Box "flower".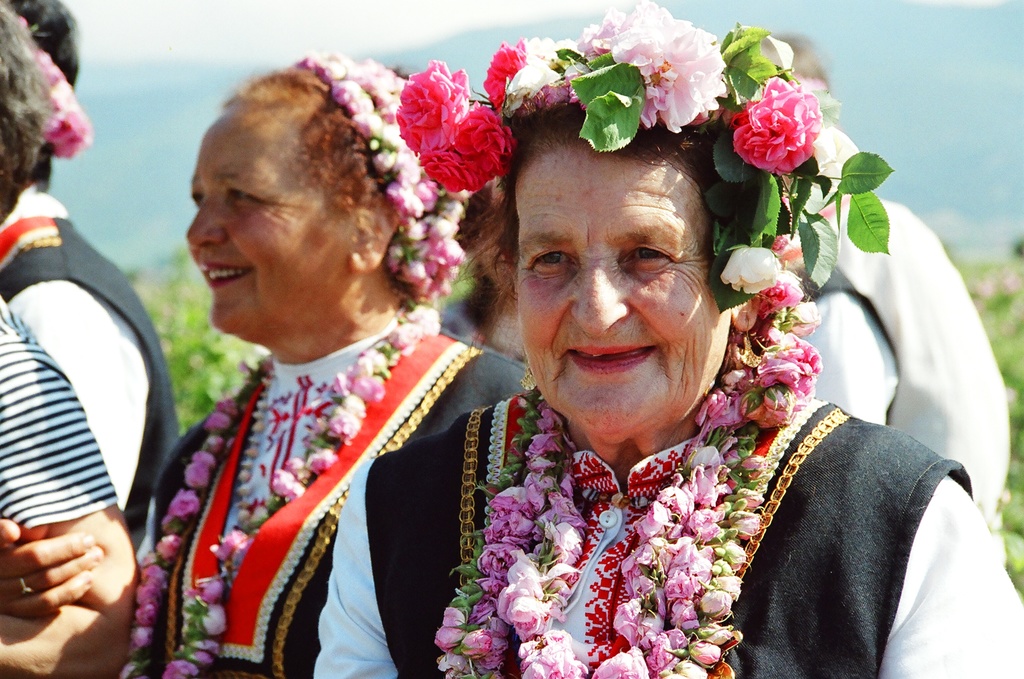
739/73/825/168.
